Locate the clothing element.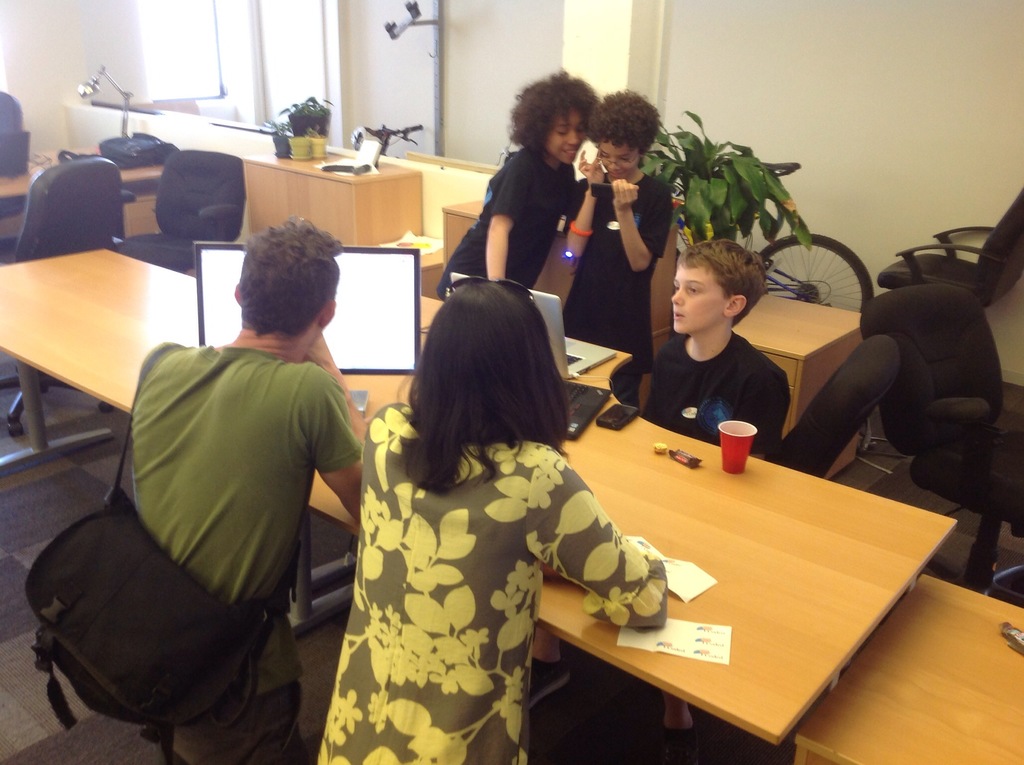
Element bbox: {"left": 435, "top": 143, "right": 580, "bottom": 301}.
